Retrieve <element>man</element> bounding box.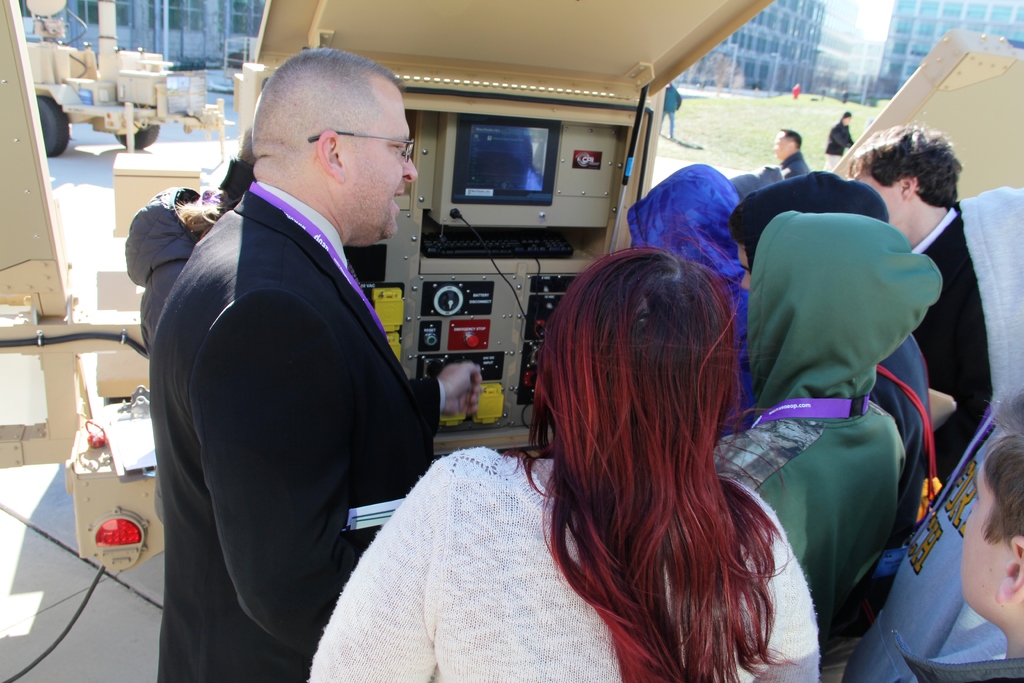
Bounding box: 133, 6, 455, 668.
